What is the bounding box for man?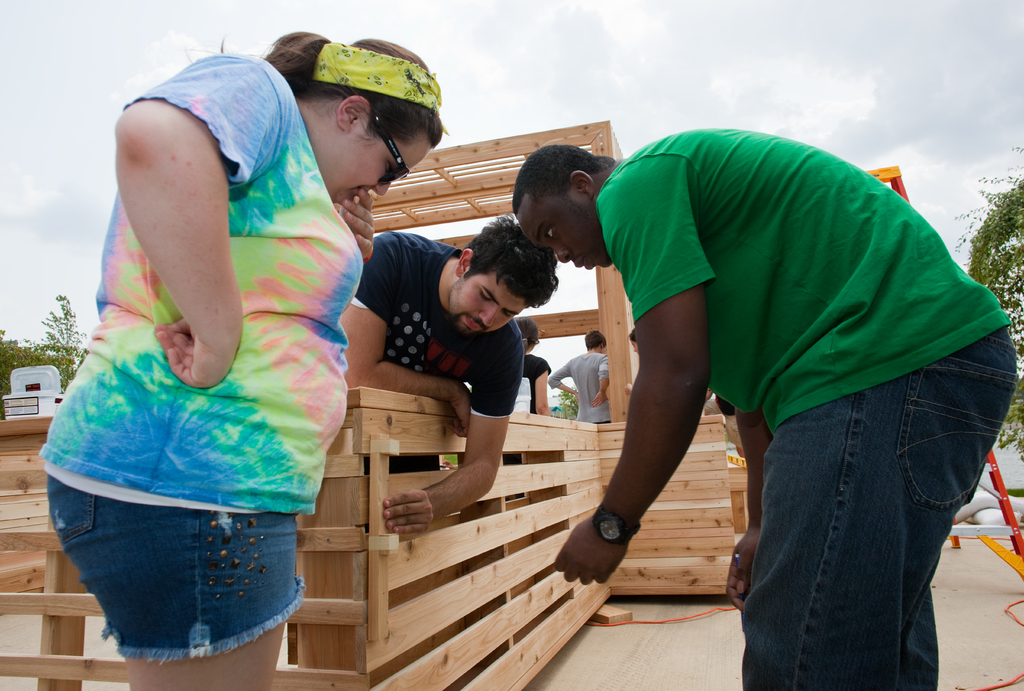
bbox(546, 335, 612, 422).
